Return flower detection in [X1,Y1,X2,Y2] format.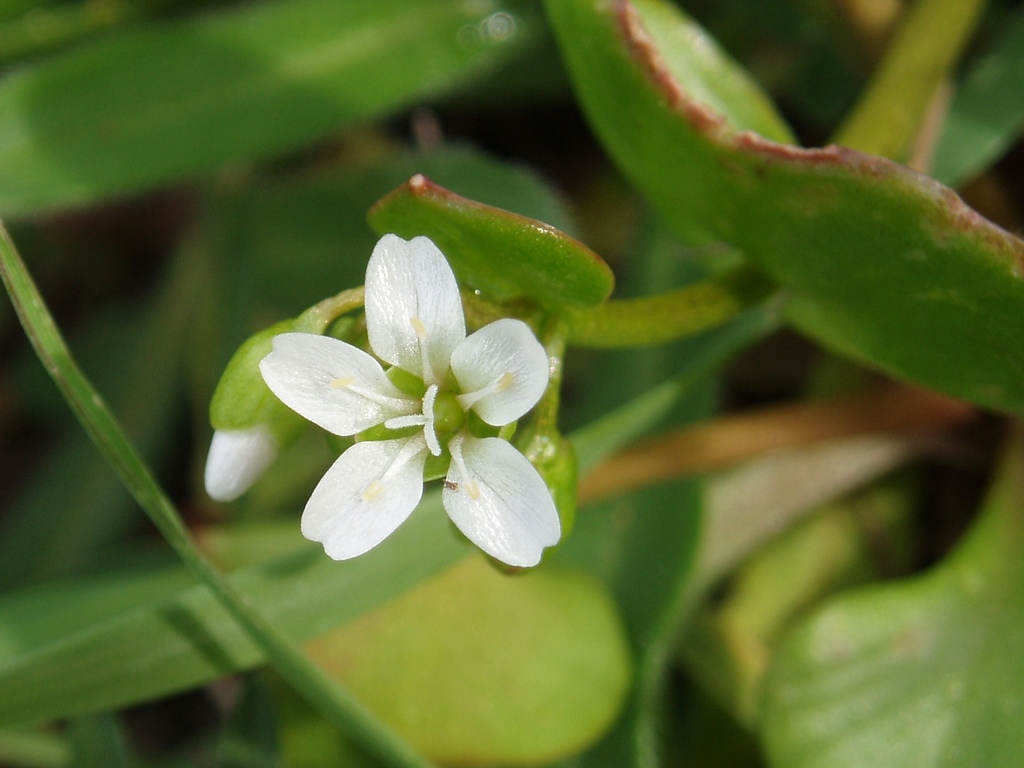
[260,221,572,572].
